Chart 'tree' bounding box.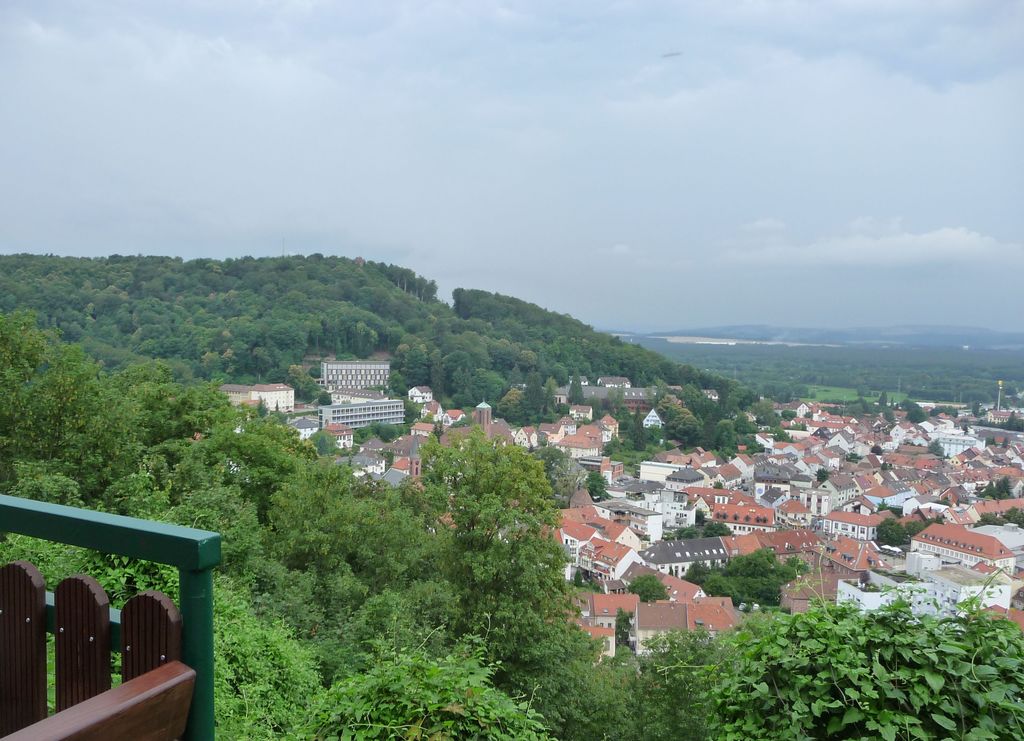
Charted: rect(186, 345, 225, 380).
